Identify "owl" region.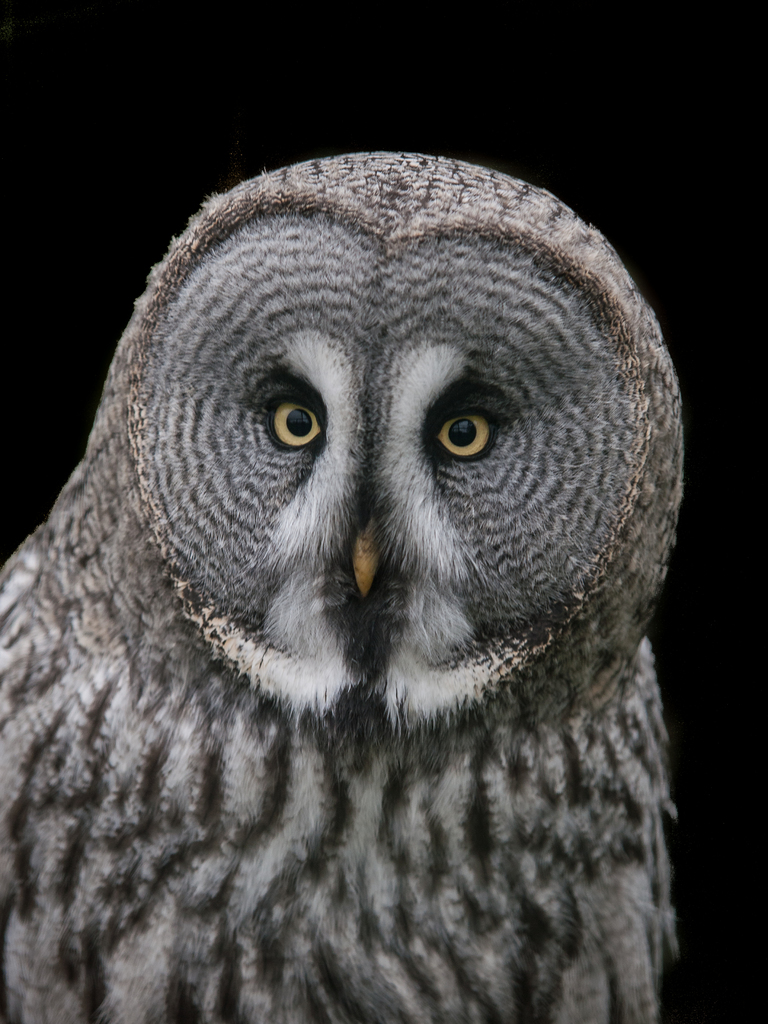
Region: left=0, top=145, right=694, bottom=1023.
